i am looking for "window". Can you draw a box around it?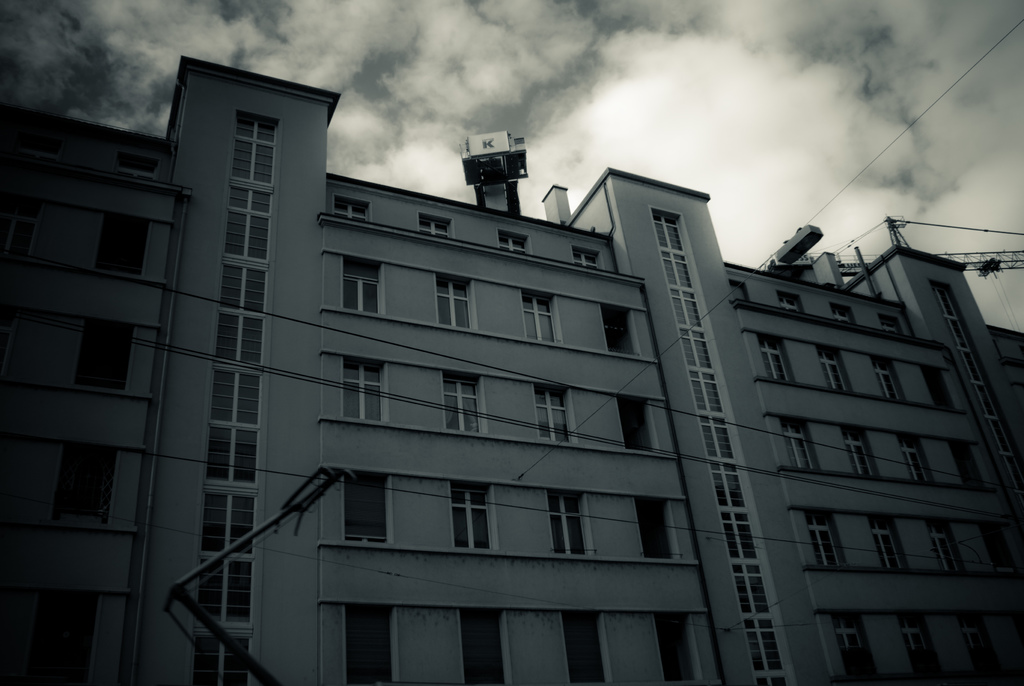
Sure, the bounding box is region(960, 601, 1014, 685).
